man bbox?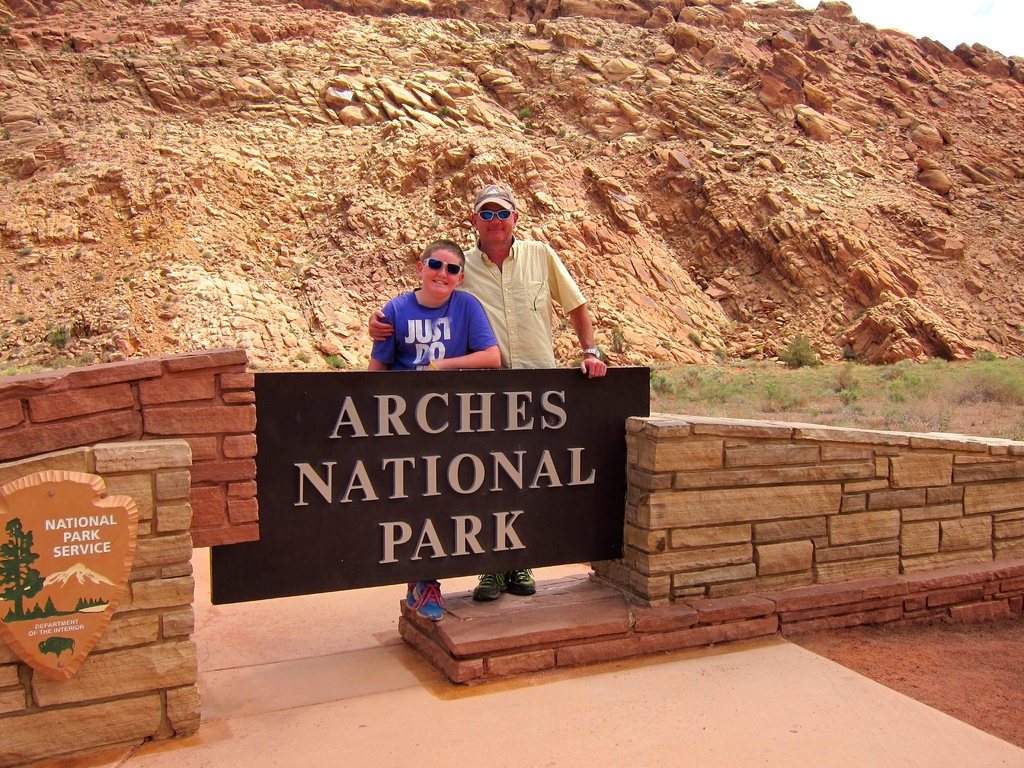
(368,187,606,602)
